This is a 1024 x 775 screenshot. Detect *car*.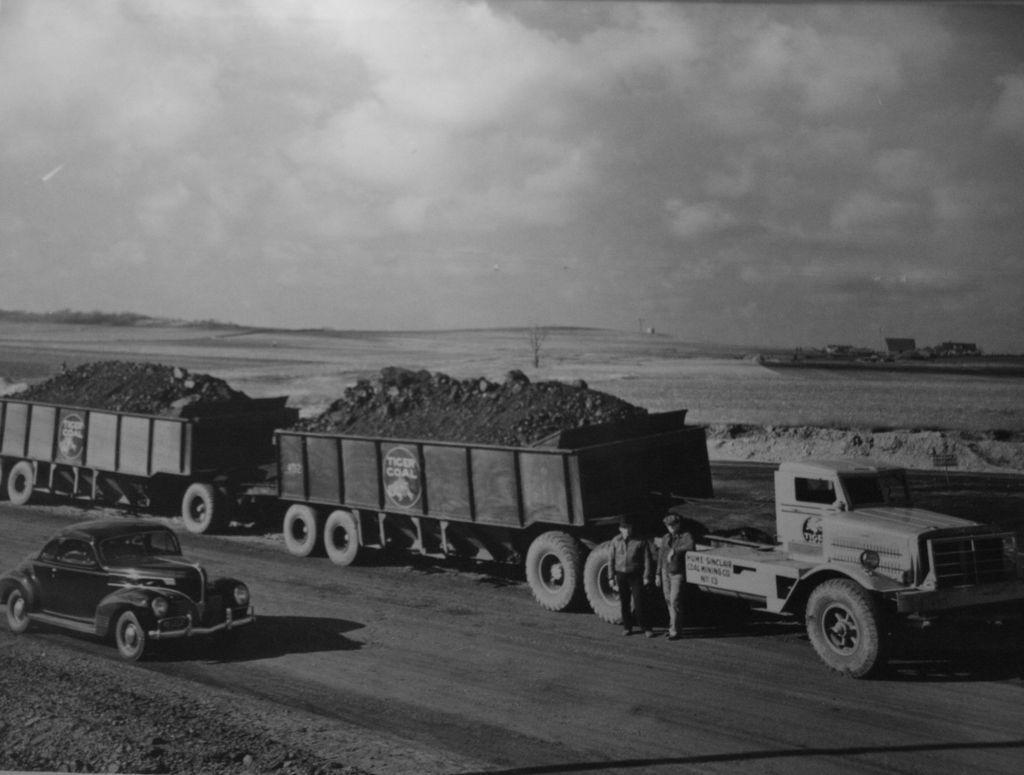
13,513,240,664.
